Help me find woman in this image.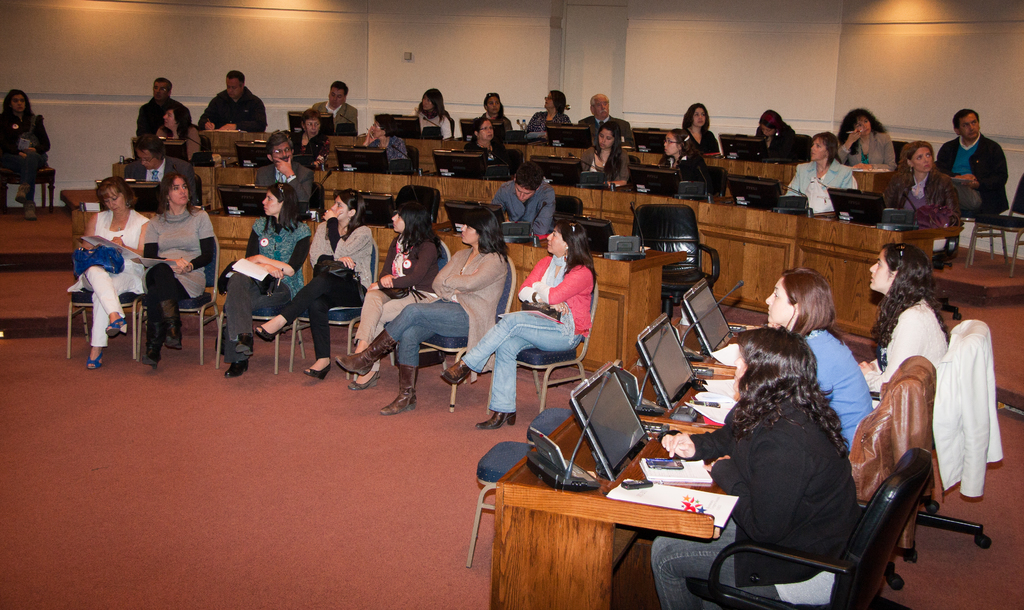
Found it: left=836, top=109, right=898, bottom=172.
